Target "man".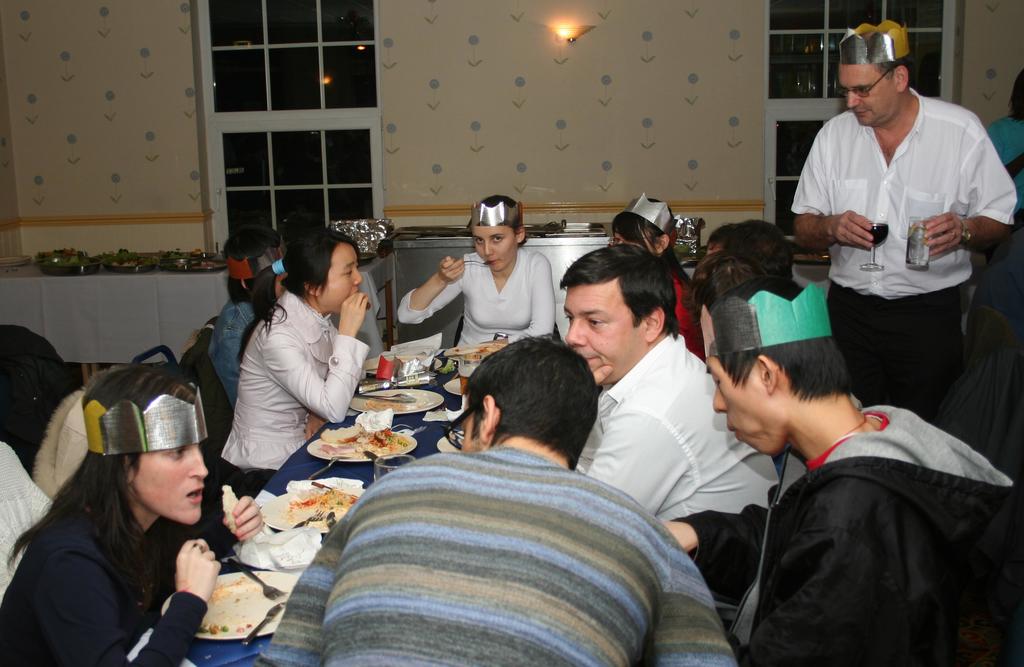
Target region: bbox=[298, 337, 739, 652].
